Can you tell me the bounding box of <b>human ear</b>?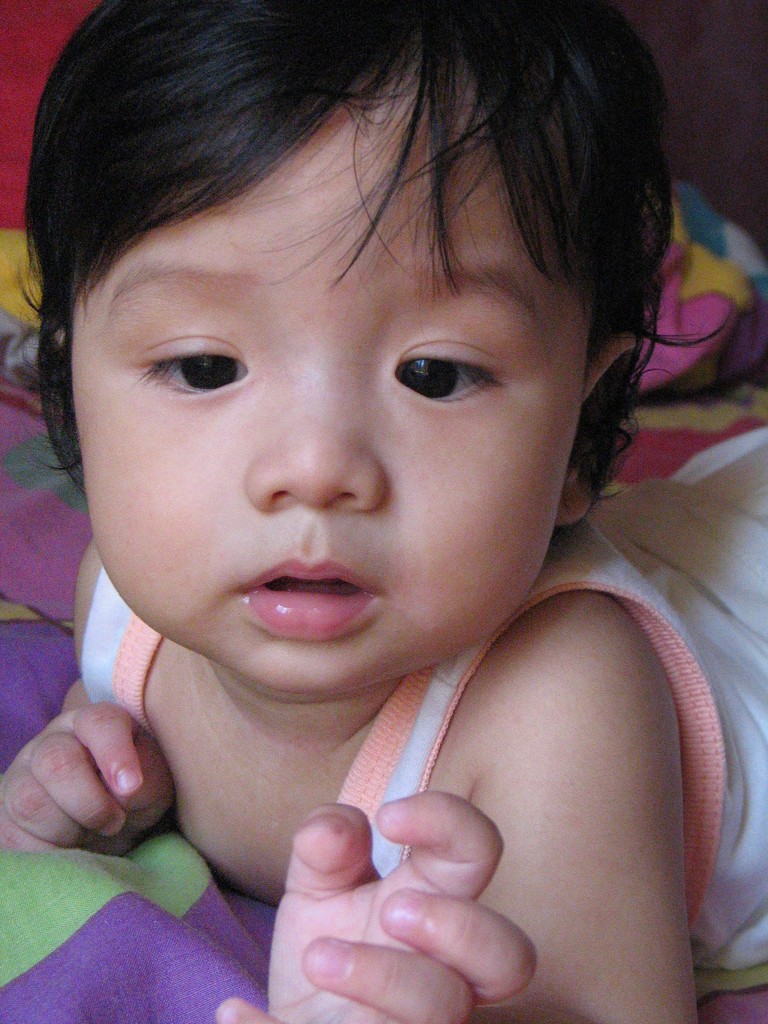
(570, 332, 624, 531).
